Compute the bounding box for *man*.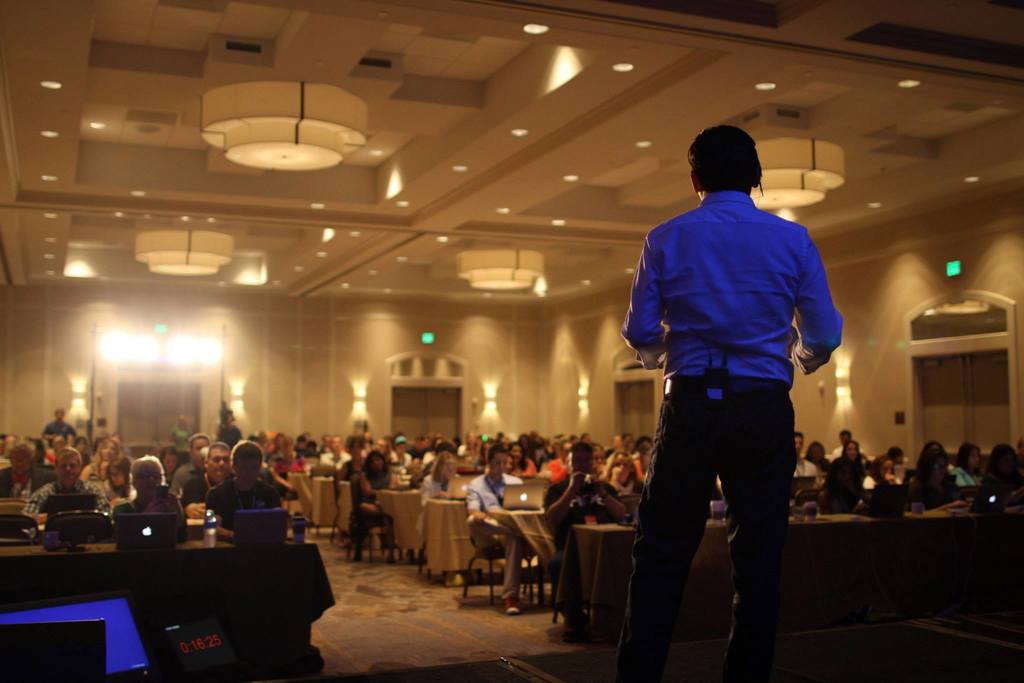
bbox(179, 441, 237, 527).
